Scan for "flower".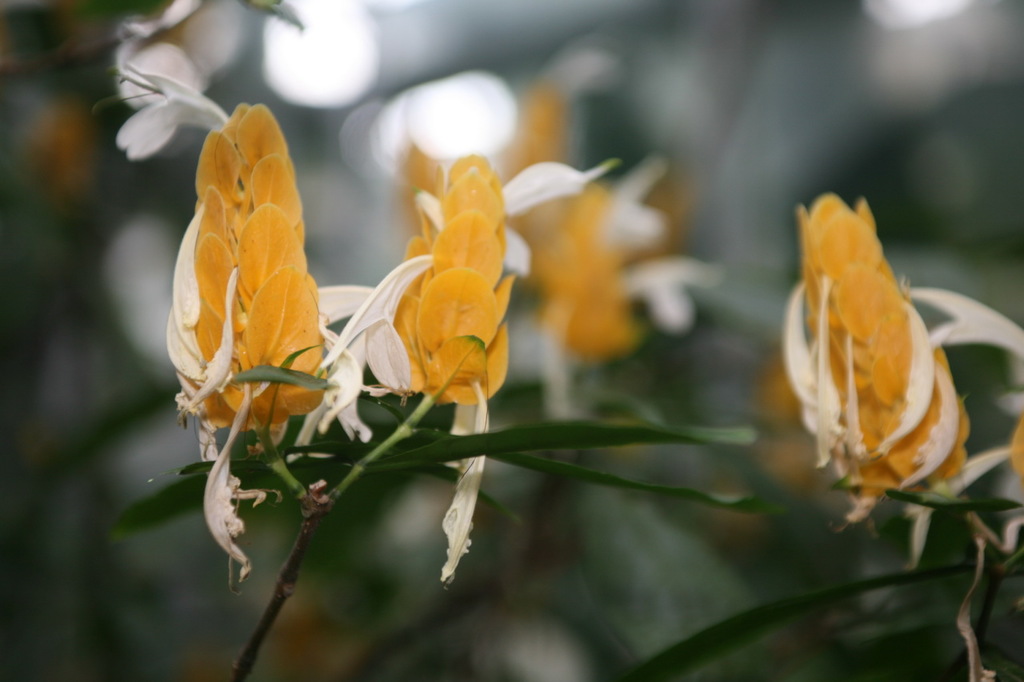
Scan result: bbox=(166, 98, 364, 576).
